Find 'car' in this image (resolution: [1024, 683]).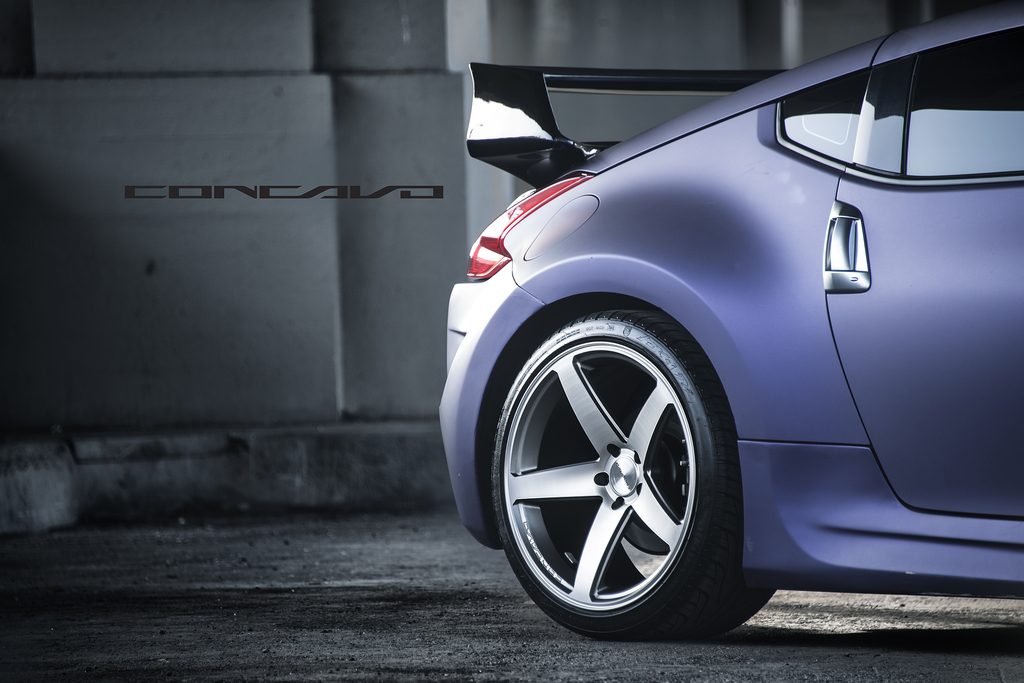
rect(444, 0, 1023, 642).
